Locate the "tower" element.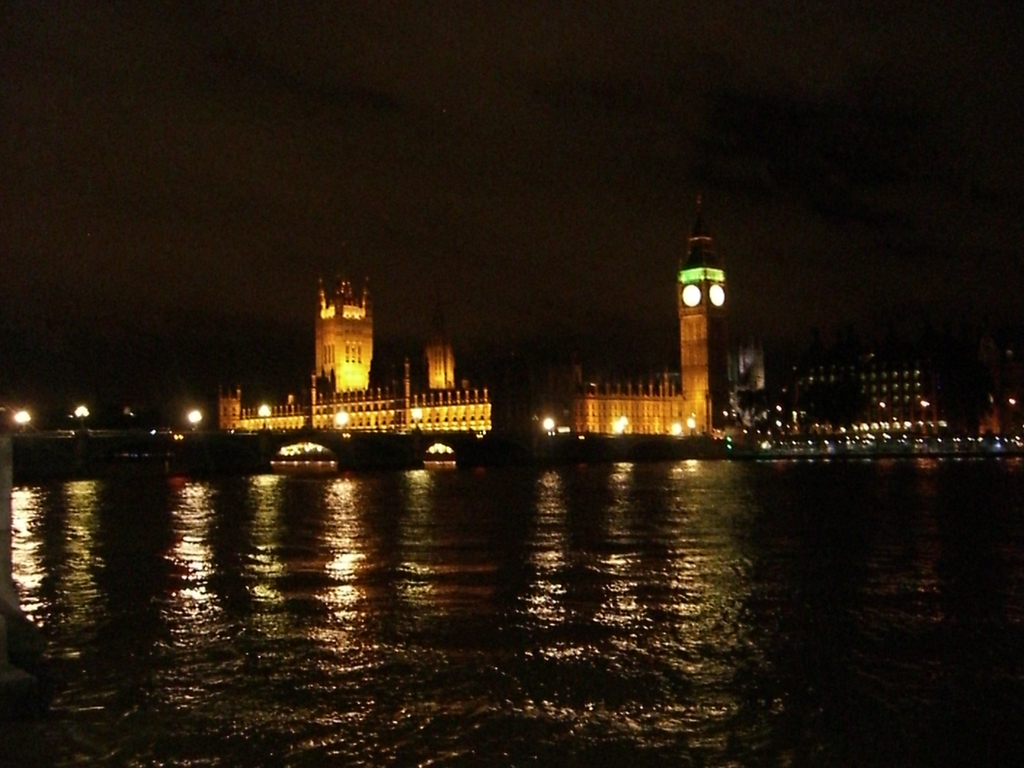
Element bbox: 668/191/759/447.
